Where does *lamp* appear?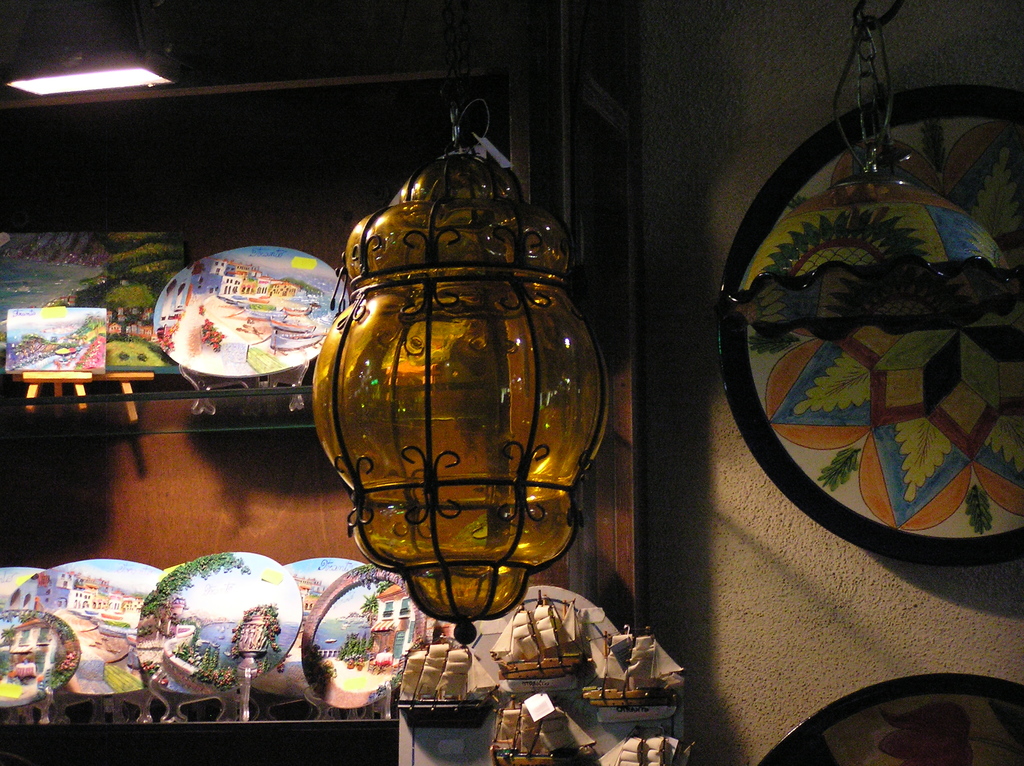
Appears at <region>3, 0, 185, 98</region>.
